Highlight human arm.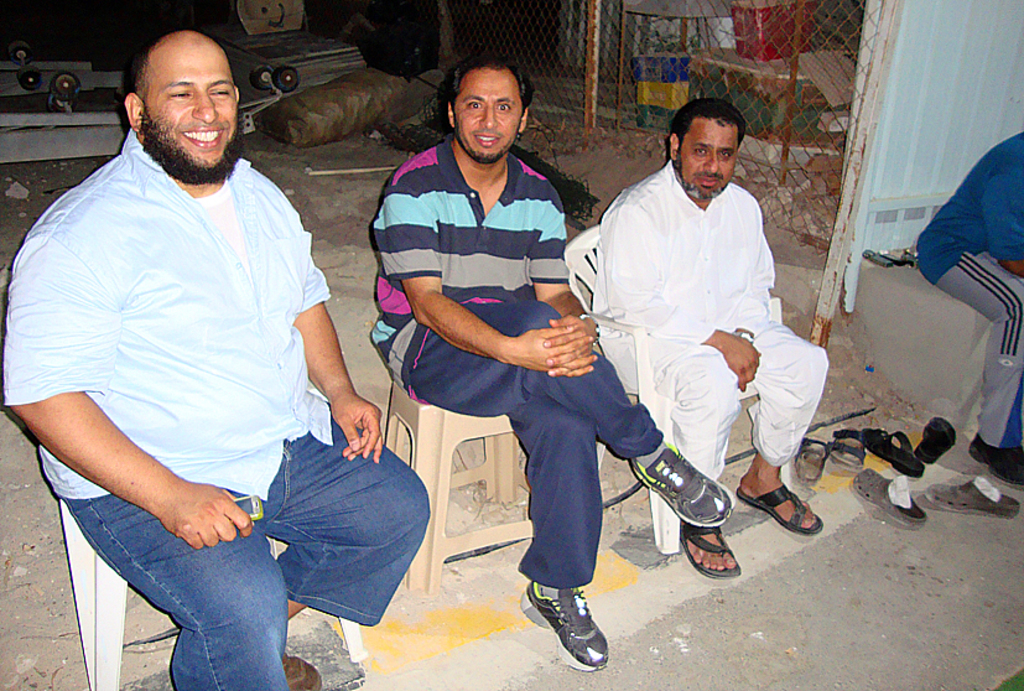
Highlighted region: <bbox>394, 191, 597, 372</bbox>.
